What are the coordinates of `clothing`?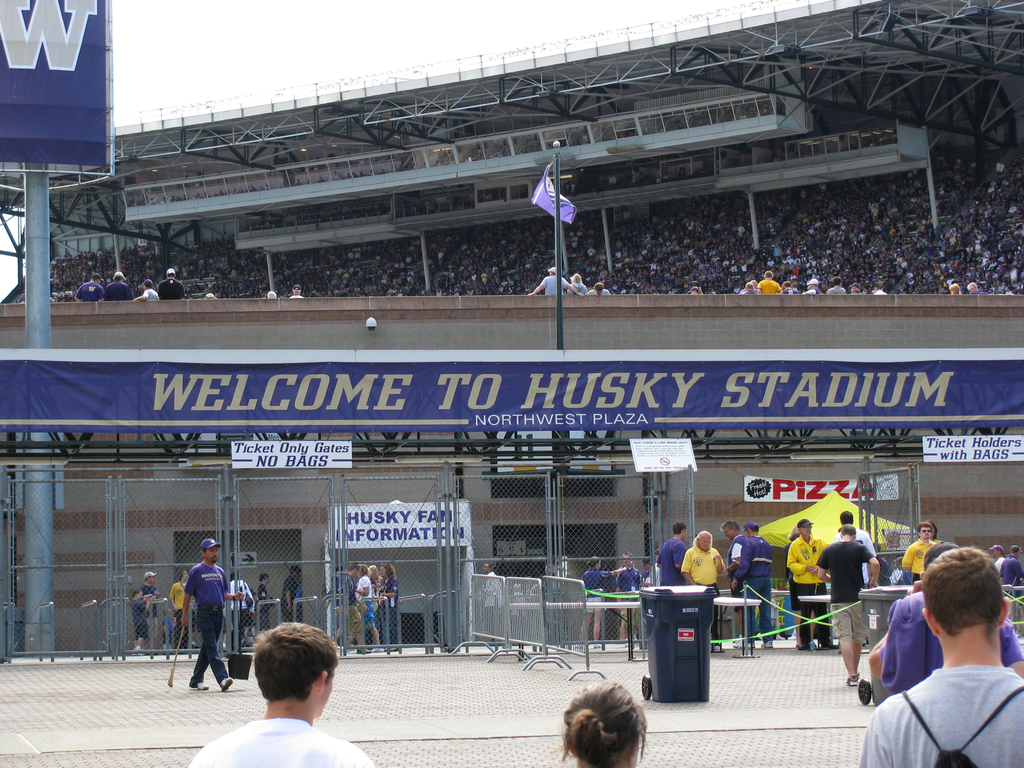
bbox(726, 532, 776, 637).
